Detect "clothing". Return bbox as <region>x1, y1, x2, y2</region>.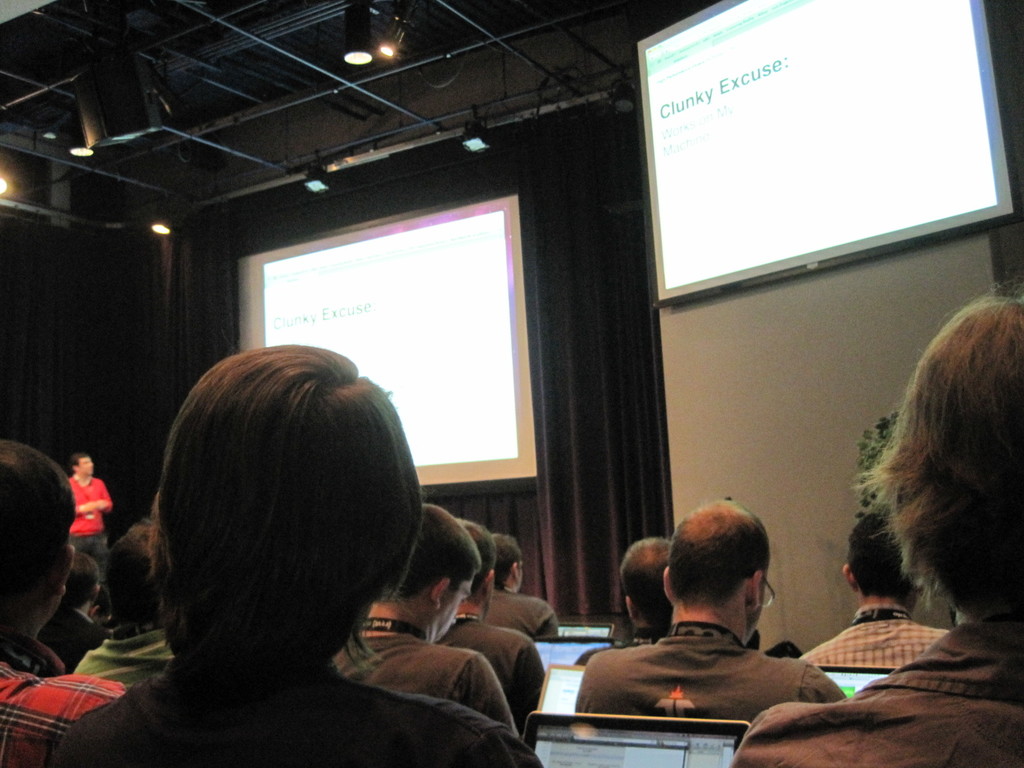
<region>584, 619, 844, 728</region>.
